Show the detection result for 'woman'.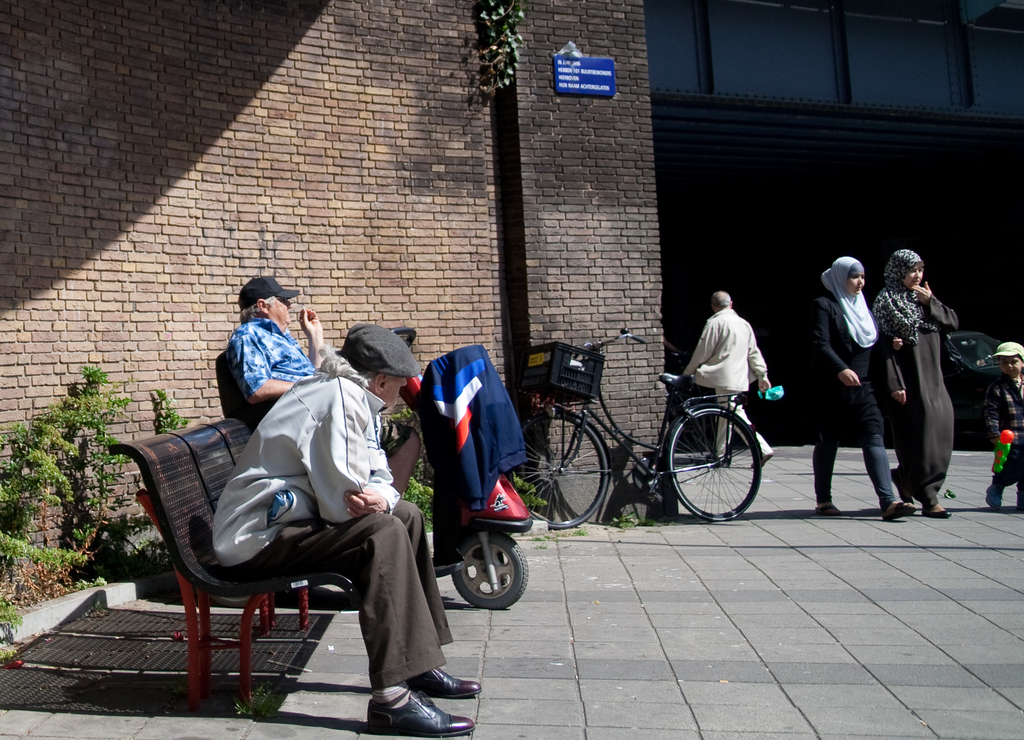
{"x1": 809, "y1": 256, "x2": 915, "y2": 516}.
